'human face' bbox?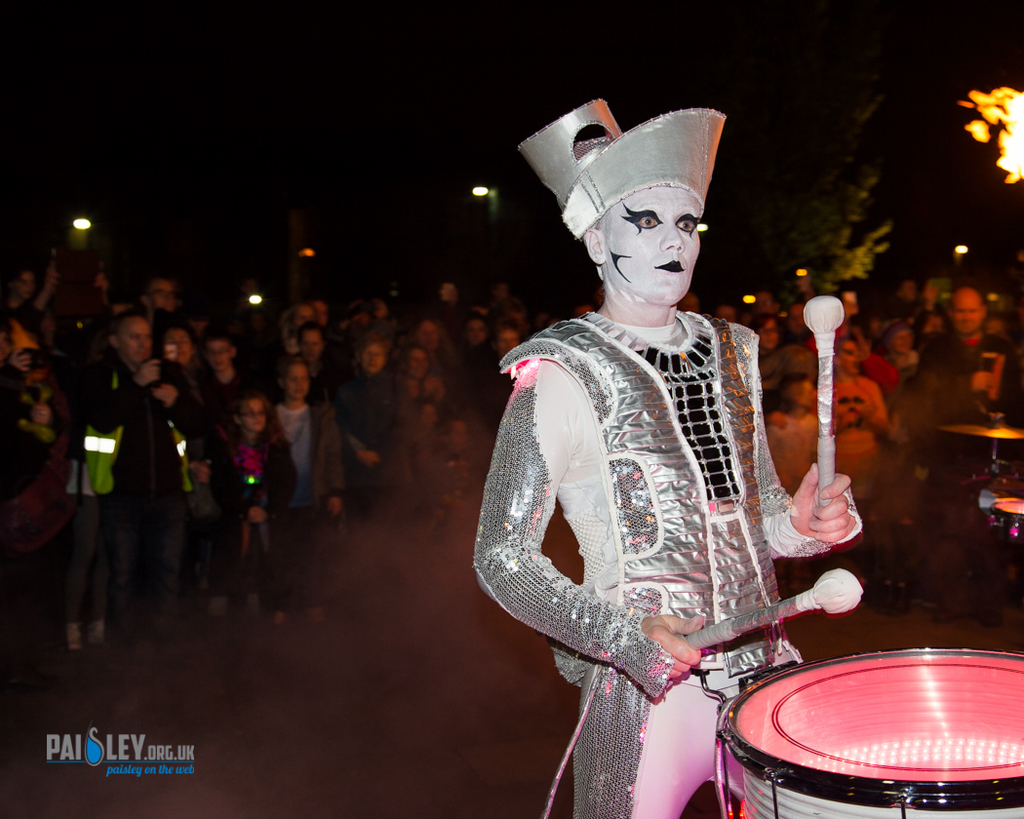
(left=120, top=309, right=150, bottom=364)
